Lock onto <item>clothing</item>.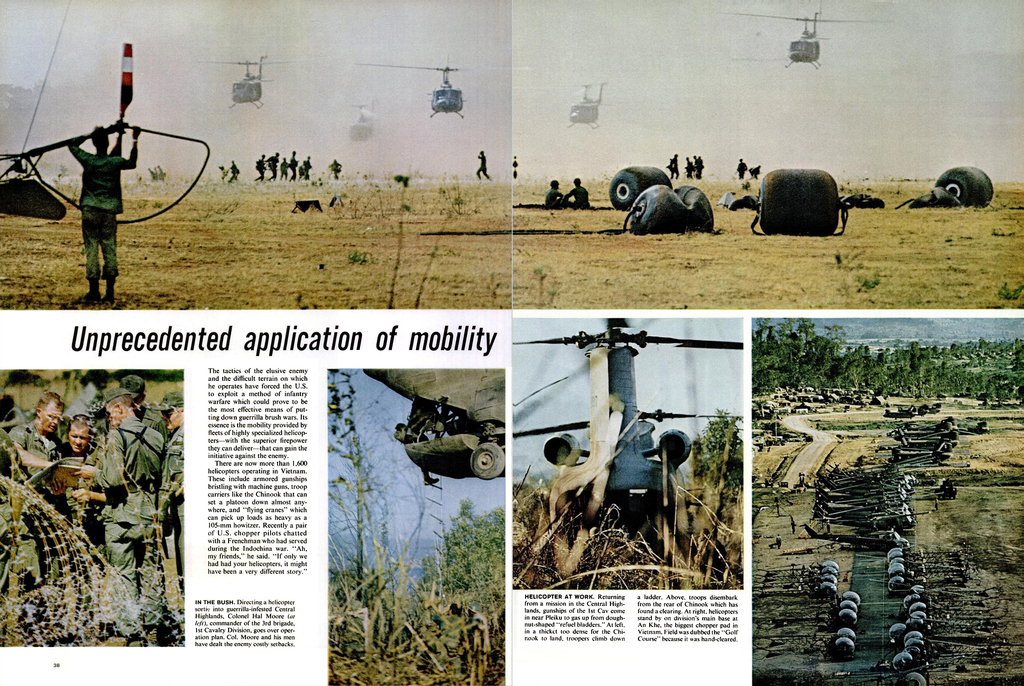
Locked: Rect(163, 425, 186, 591).
